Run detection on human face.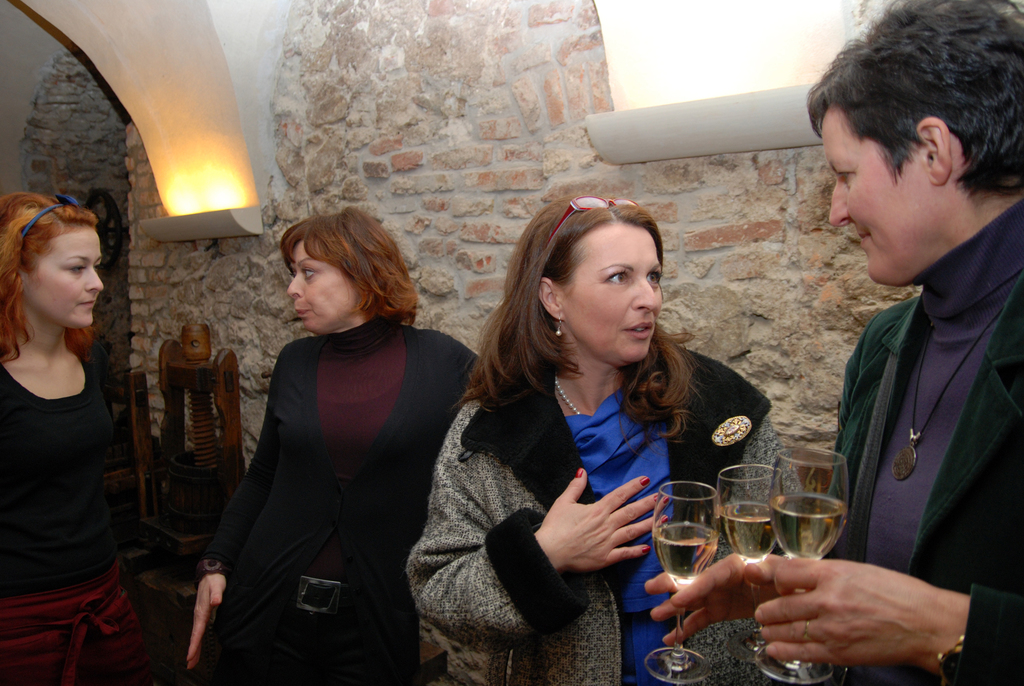
Result: 287 240 356 328.
